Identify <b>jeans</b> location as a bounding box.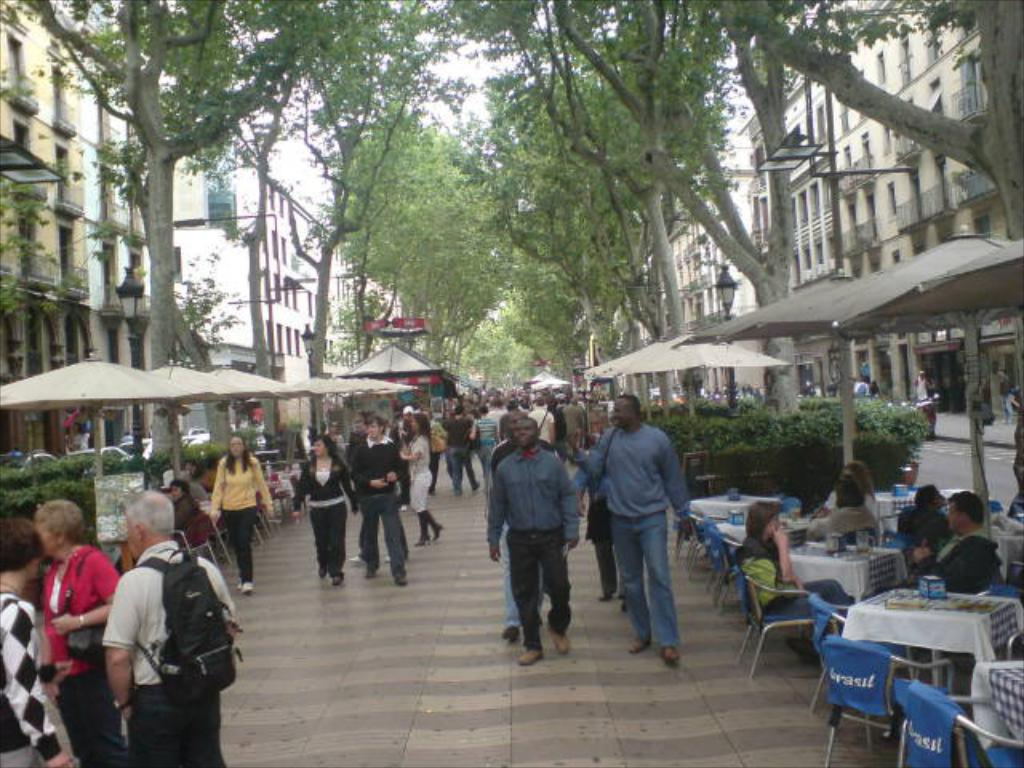
408, 472, 429, 507.
